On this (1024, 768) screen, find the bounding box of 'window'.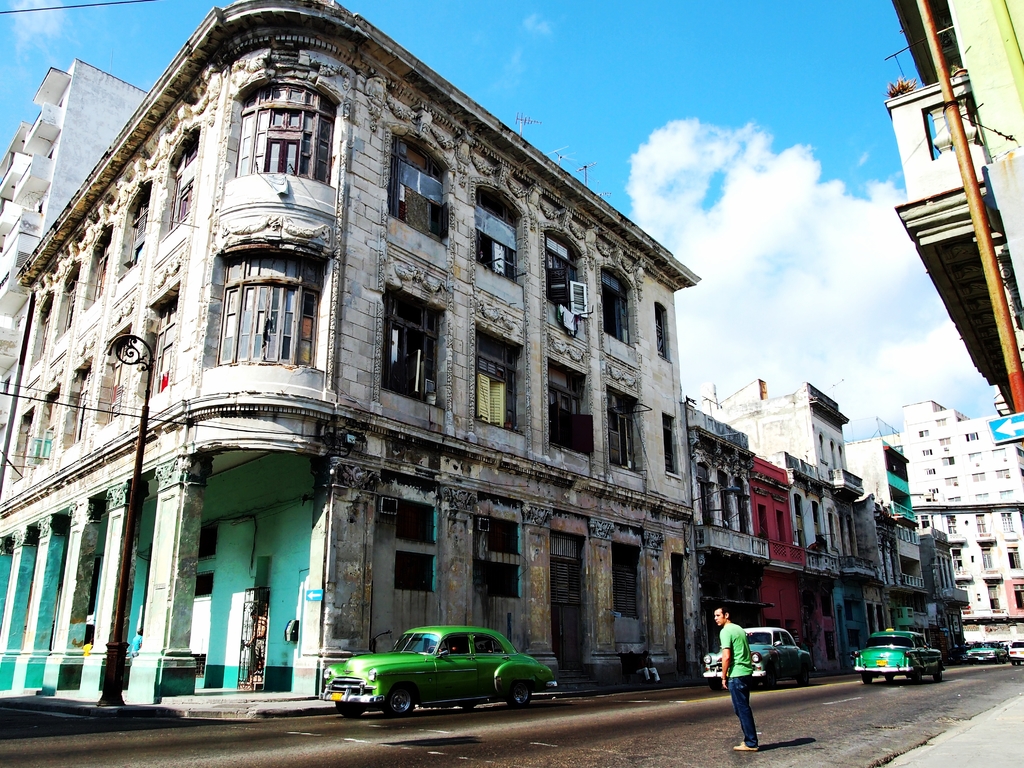
Bounding box: l=31, t=399, r=53, b=468.
